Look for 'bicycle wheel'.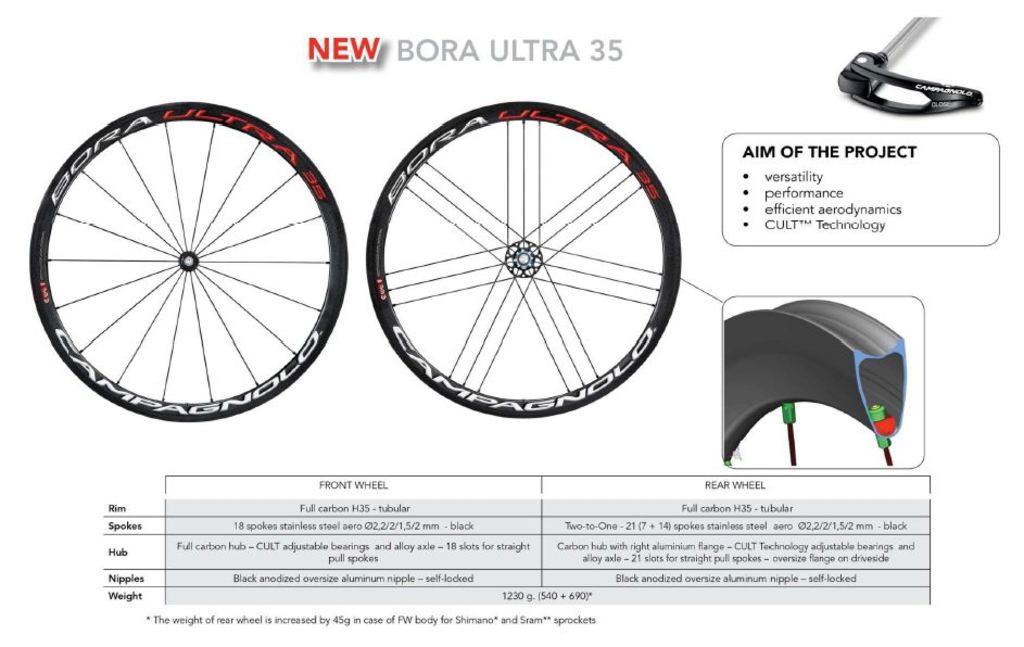
Found: 367/111/696/422.
